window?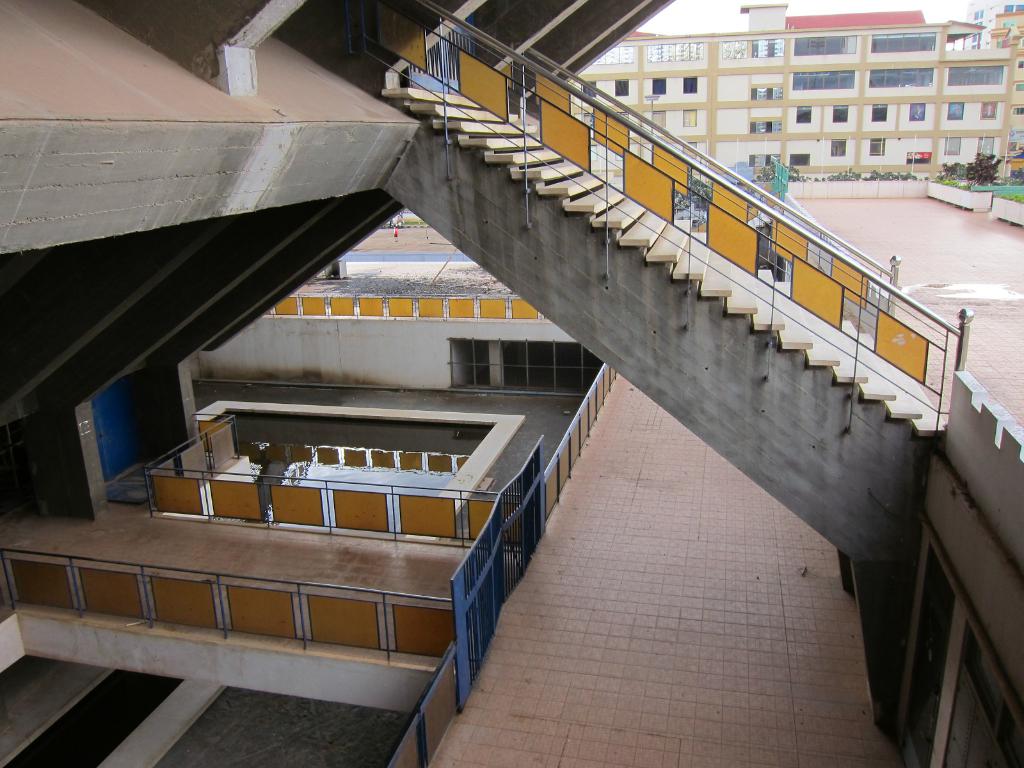
locate(1012, 108, 1023, 118)
